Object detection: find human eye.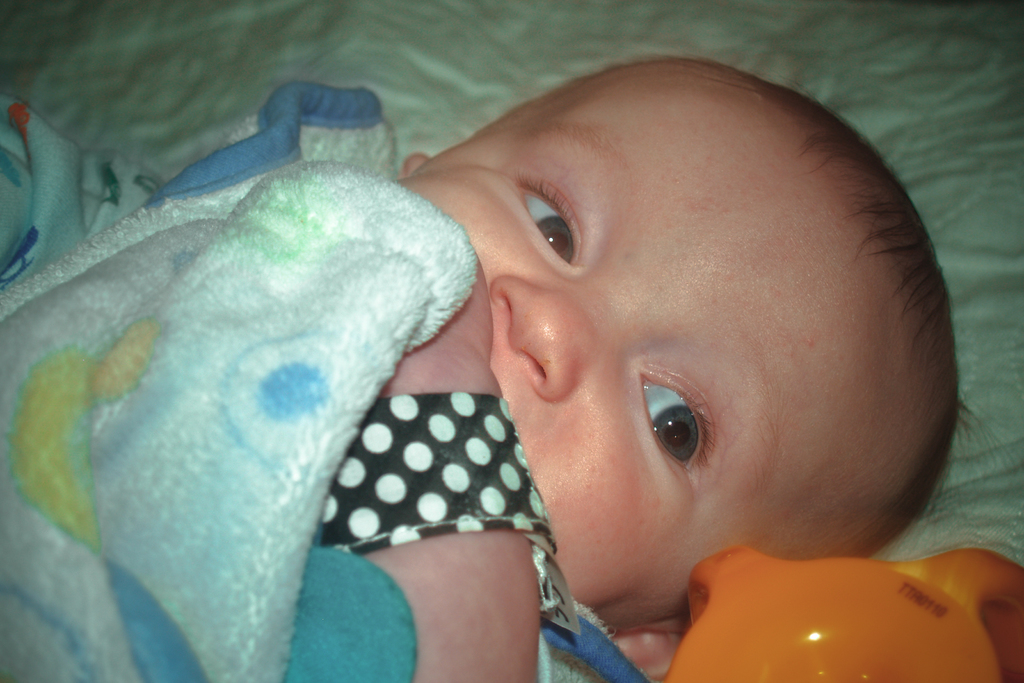
left=519, top=169, right=582, bottom=268.
